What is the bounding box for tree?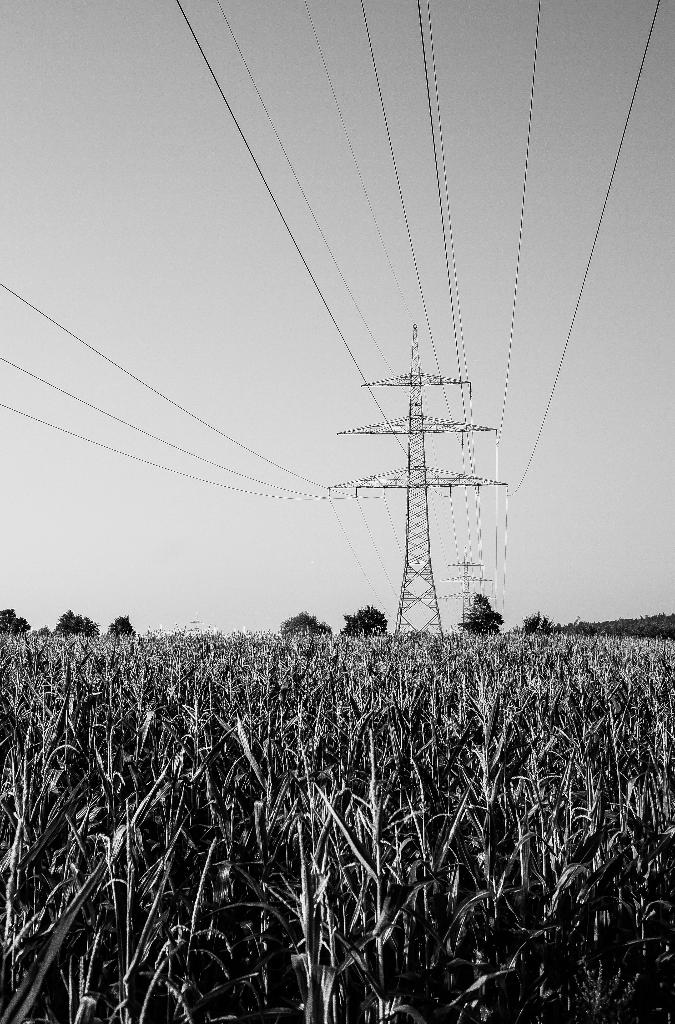
[283, 606, 331, 643].
